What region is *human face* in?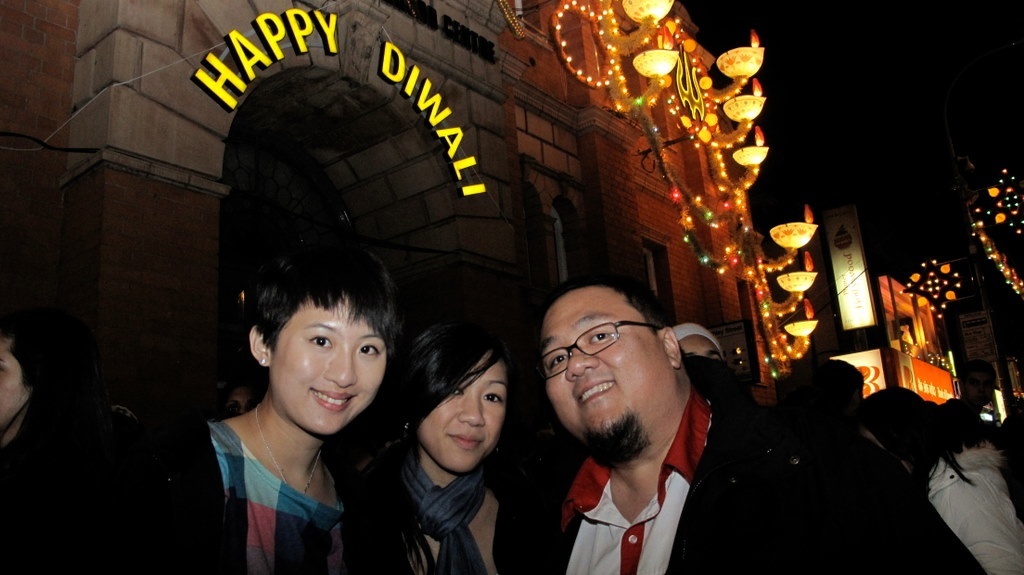
0/334/31/431.
